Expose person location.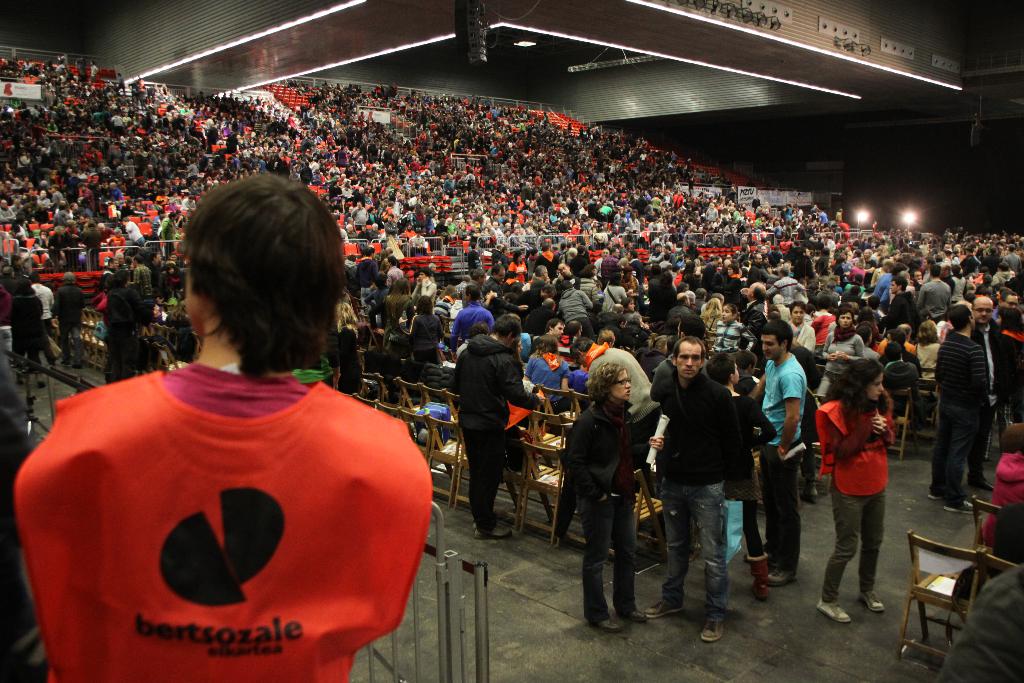
Exposed at [x1=536, y1=312, x2=580, y2=359].
